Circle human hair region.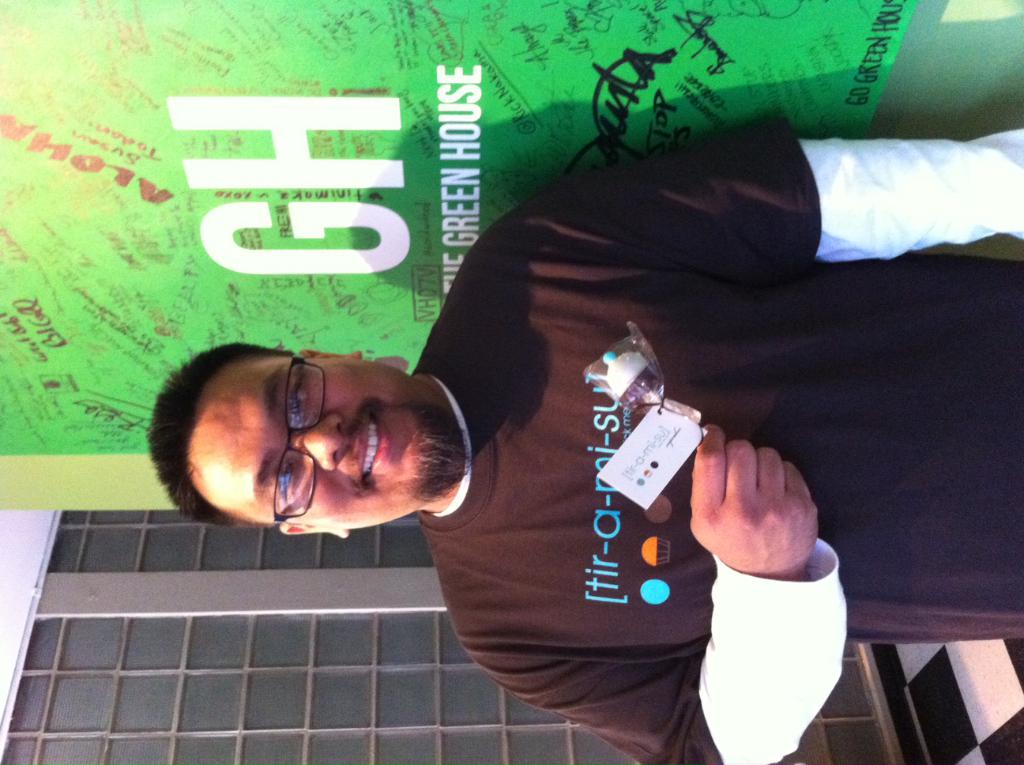
Region: left=146, top=353, right=295, bottom=530.
